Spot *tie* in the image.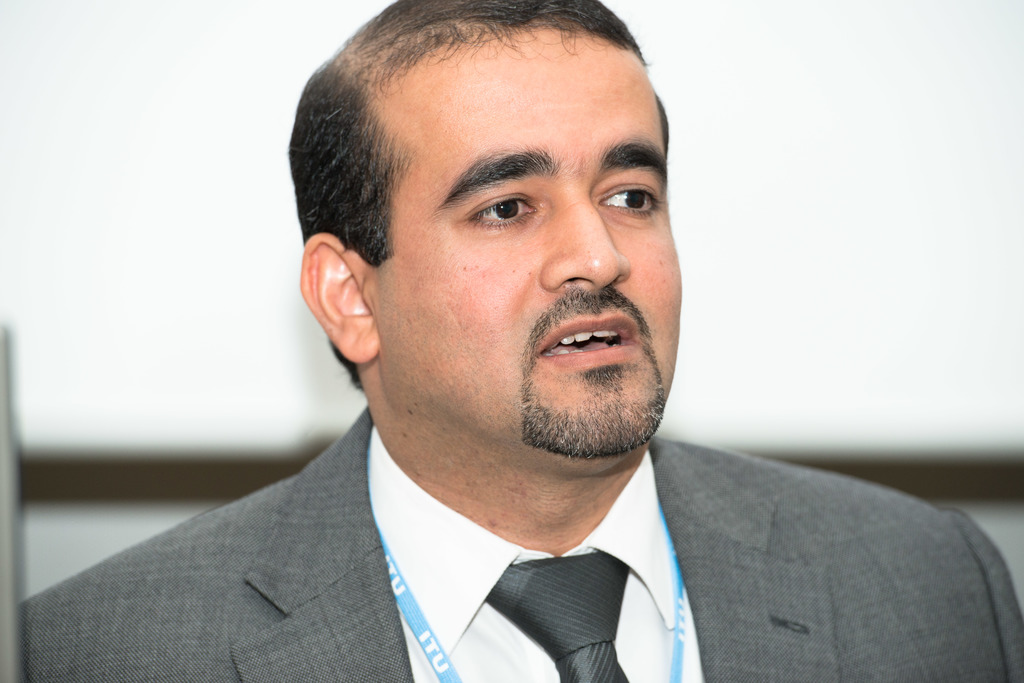
*tie* found at (x1=483, y1=551, x2=632, y2=682).
